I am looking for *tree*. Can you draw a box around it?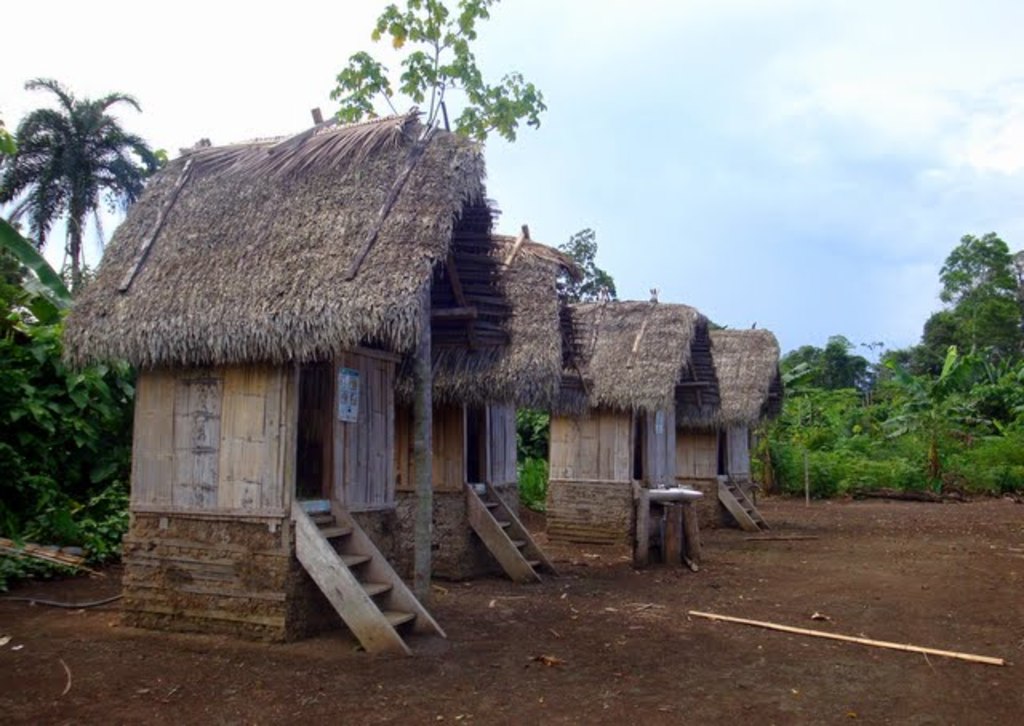
Sure, the bounding box is x1=0 y1=75 x2=173 y2=317.
